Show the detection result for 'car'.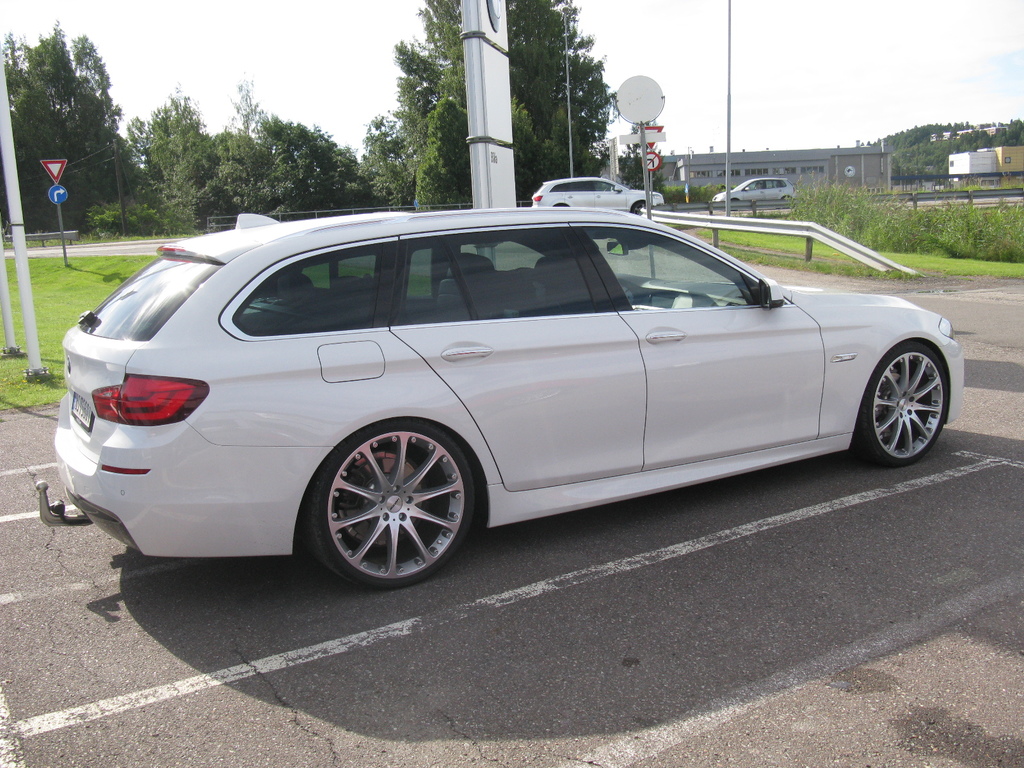
crop(529, 175, 664, 217).
